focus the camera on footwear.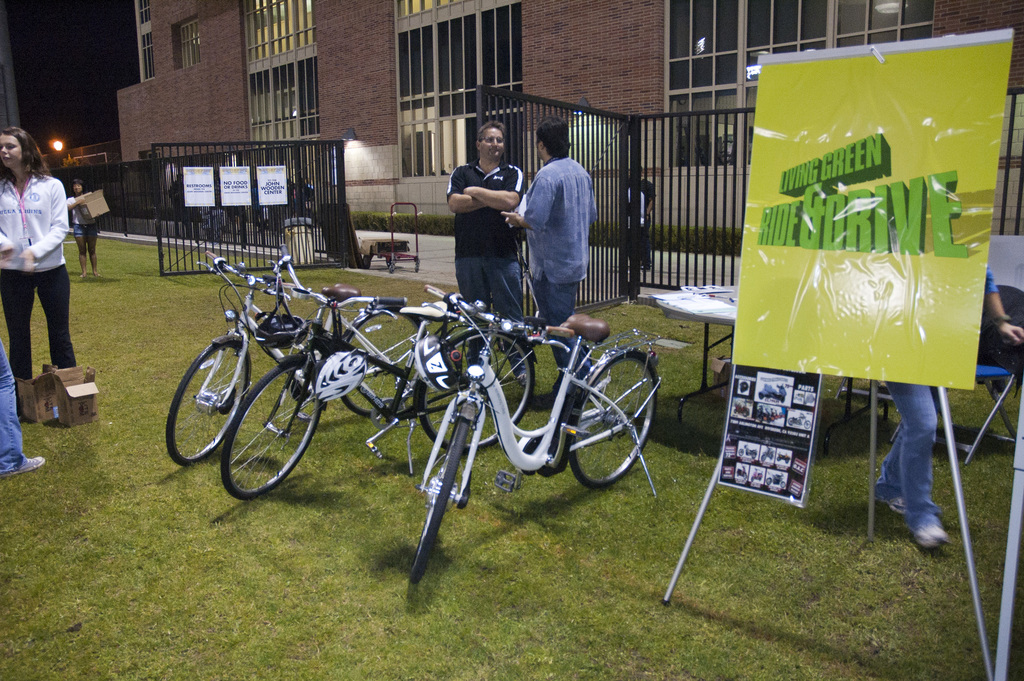
Focus region: 918:518:951:548.
